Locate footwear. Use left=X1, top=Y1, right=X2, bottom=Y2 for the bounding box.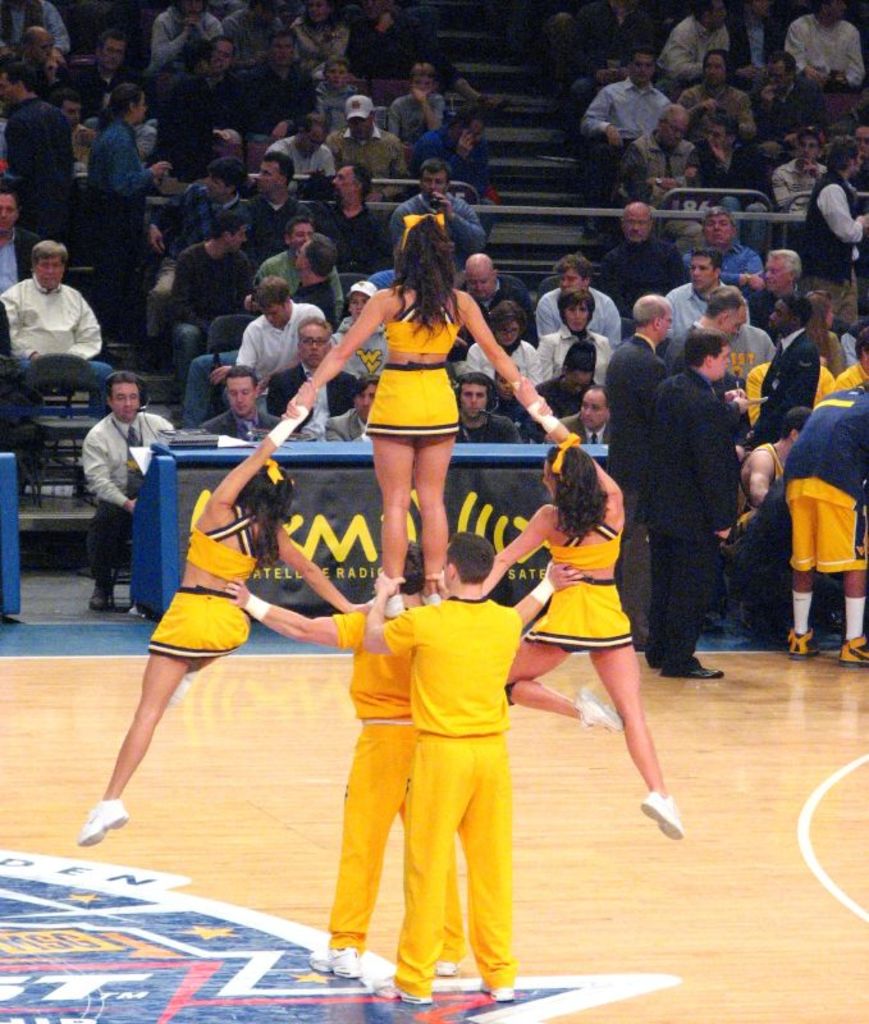
left=477, top=983, right=513, bottom=1000.
